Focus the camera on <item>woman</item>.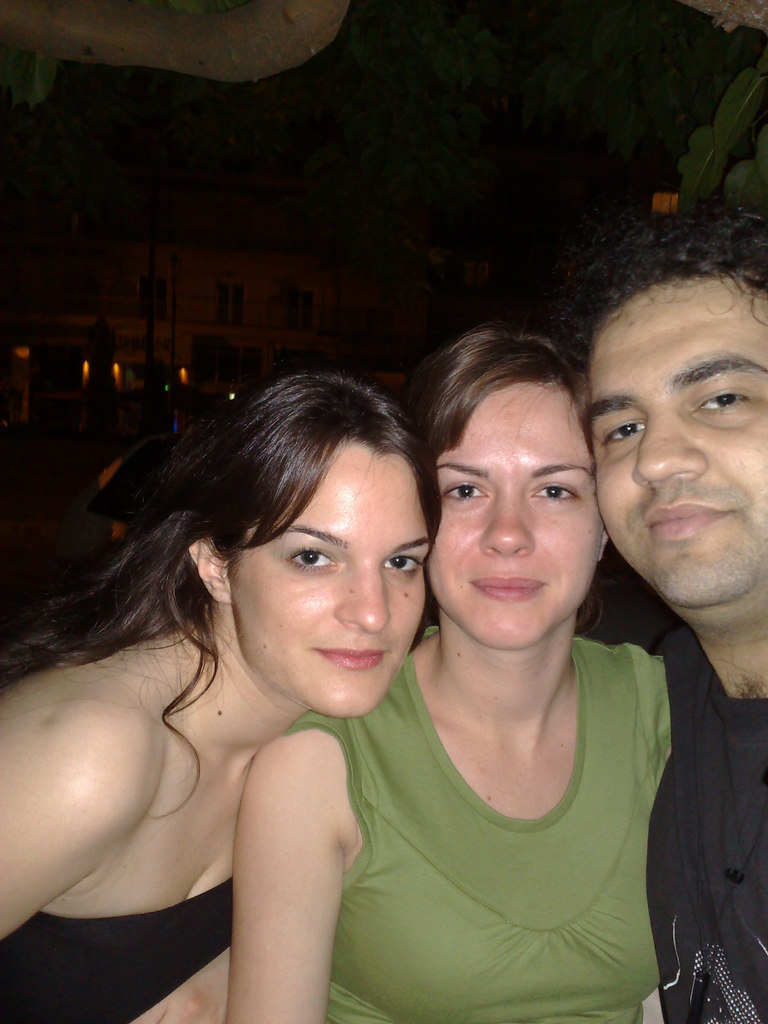
Focus region: (225, 325, 680, 1023).
